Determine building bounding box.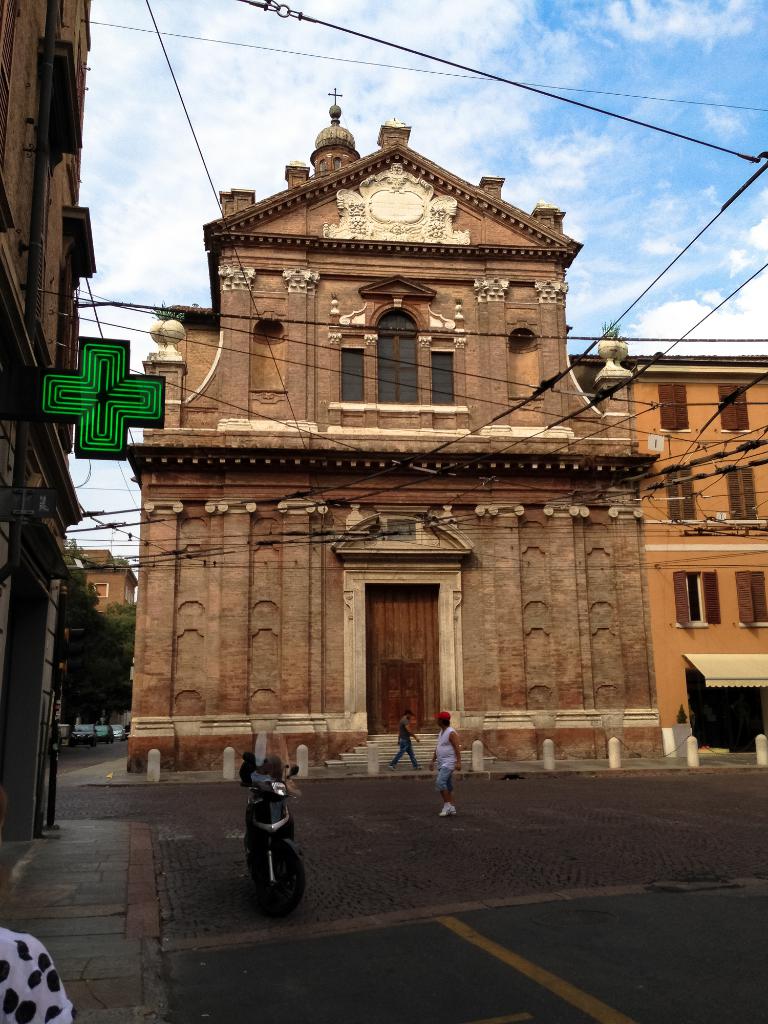
Determined: bbox=(120, 76, 664, 776).
